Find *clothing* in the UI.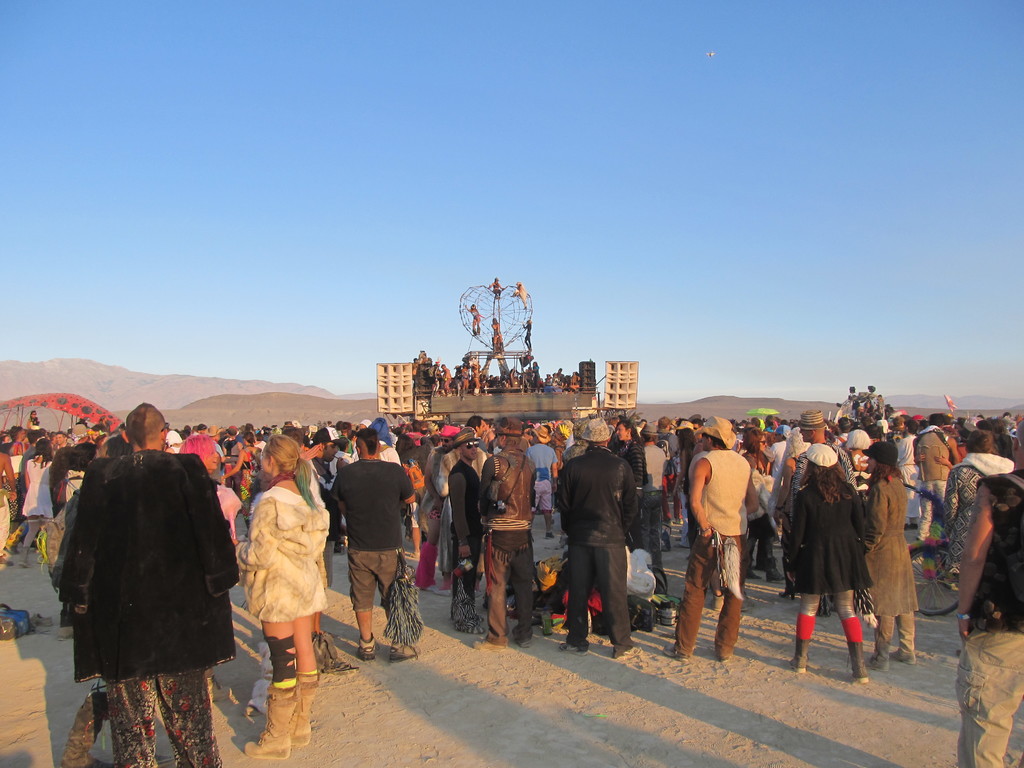
UI element at crop(349, 462, 409, 627).
